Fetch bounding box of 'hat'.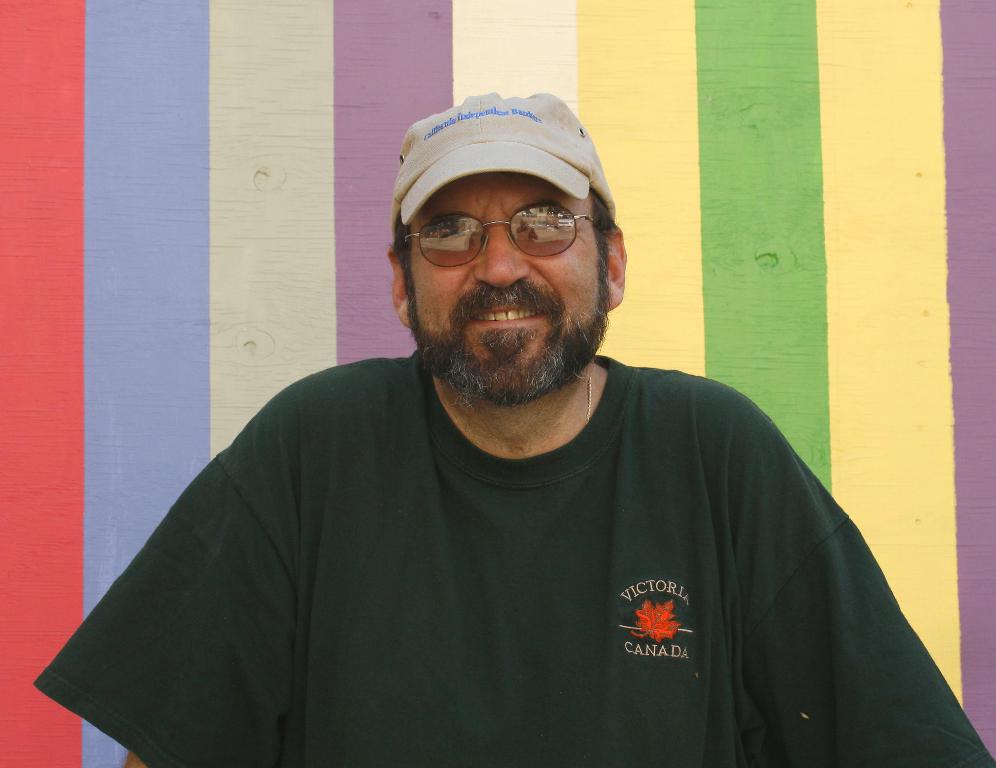
Bbox: (x1=393, y1=95, x2=614, y2=238).
